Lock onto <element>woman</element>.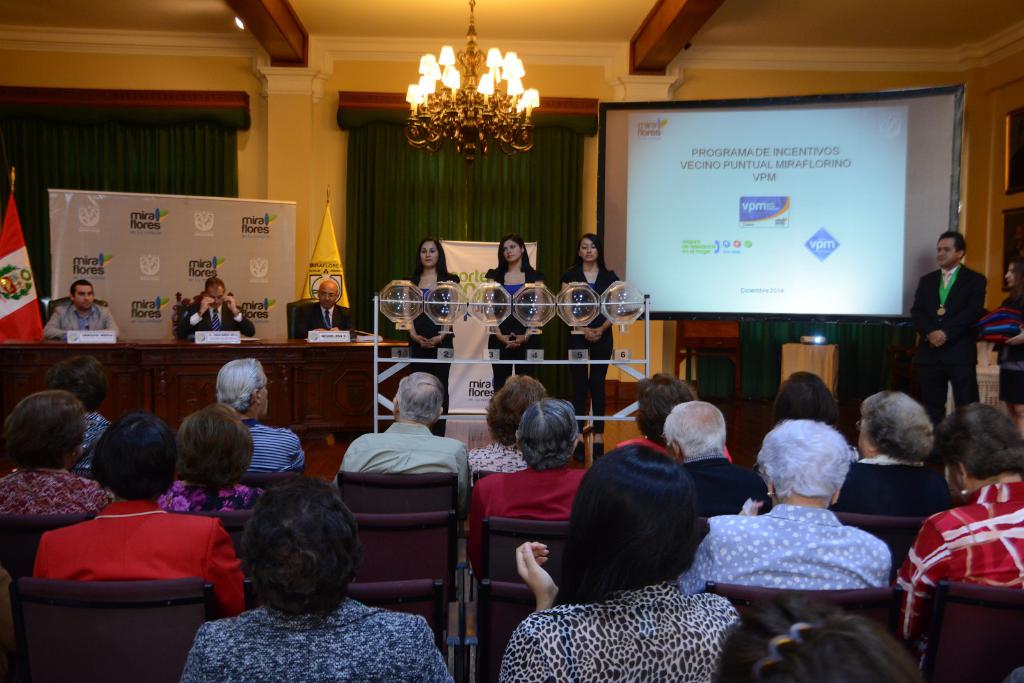
Locked: crop(398, 234, 461, 438).
